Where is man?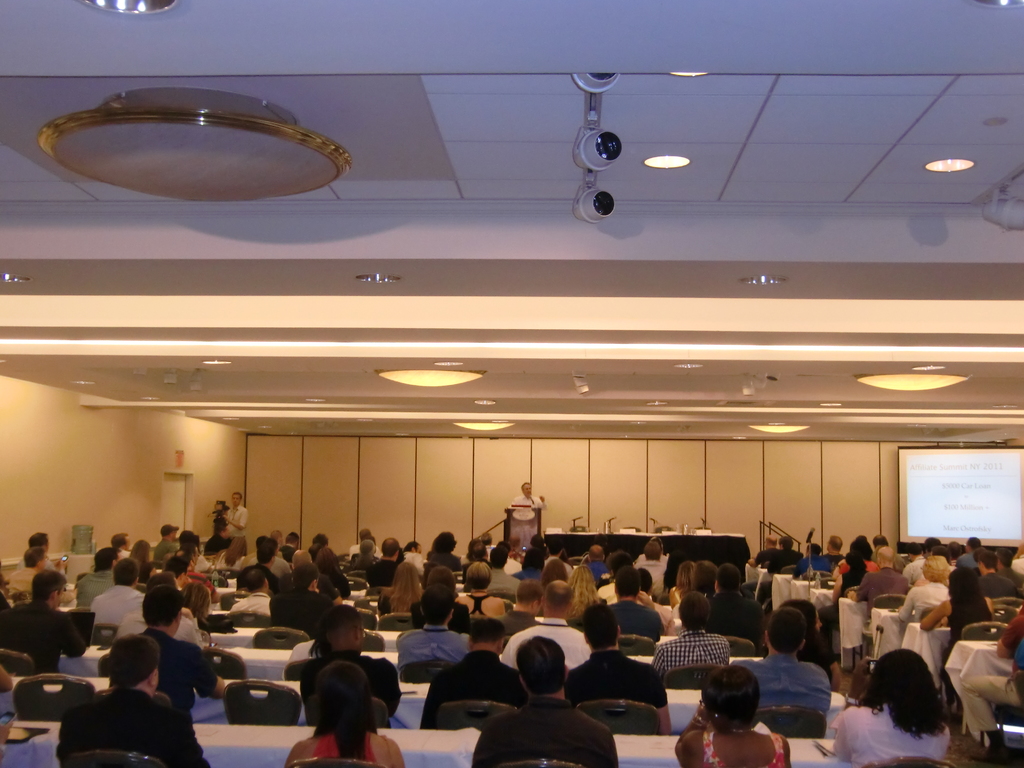
l=87, t=552, r=146, b=634.
